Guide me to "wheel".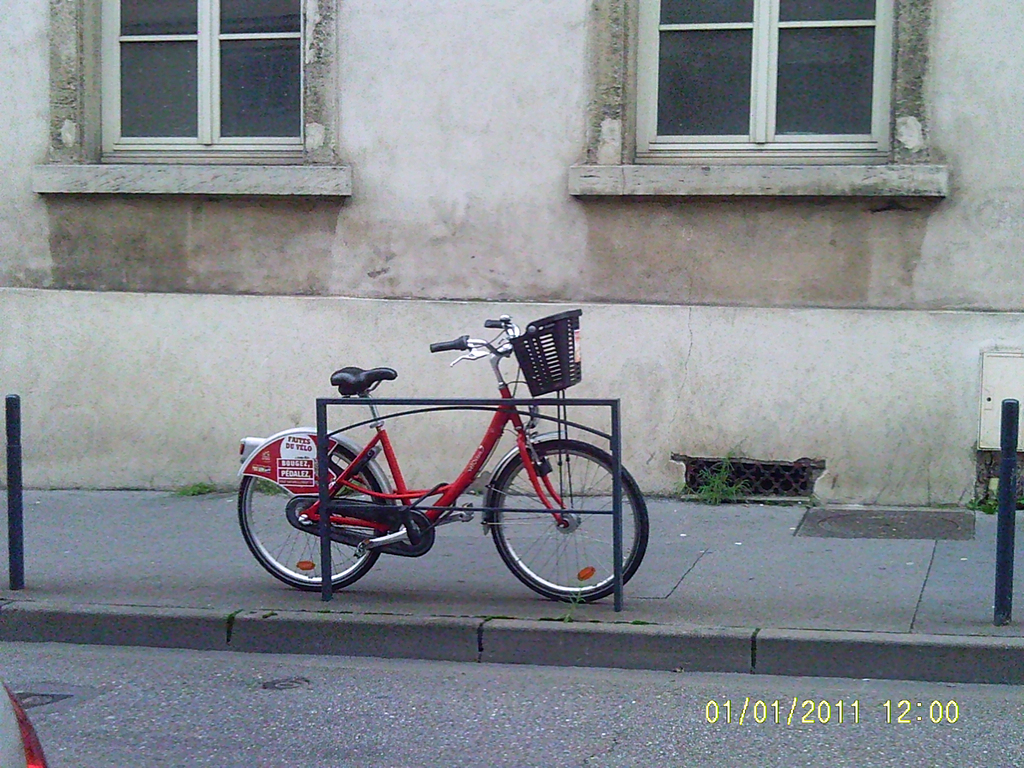
Guidance: Rect(241, 438, 385, 590).
